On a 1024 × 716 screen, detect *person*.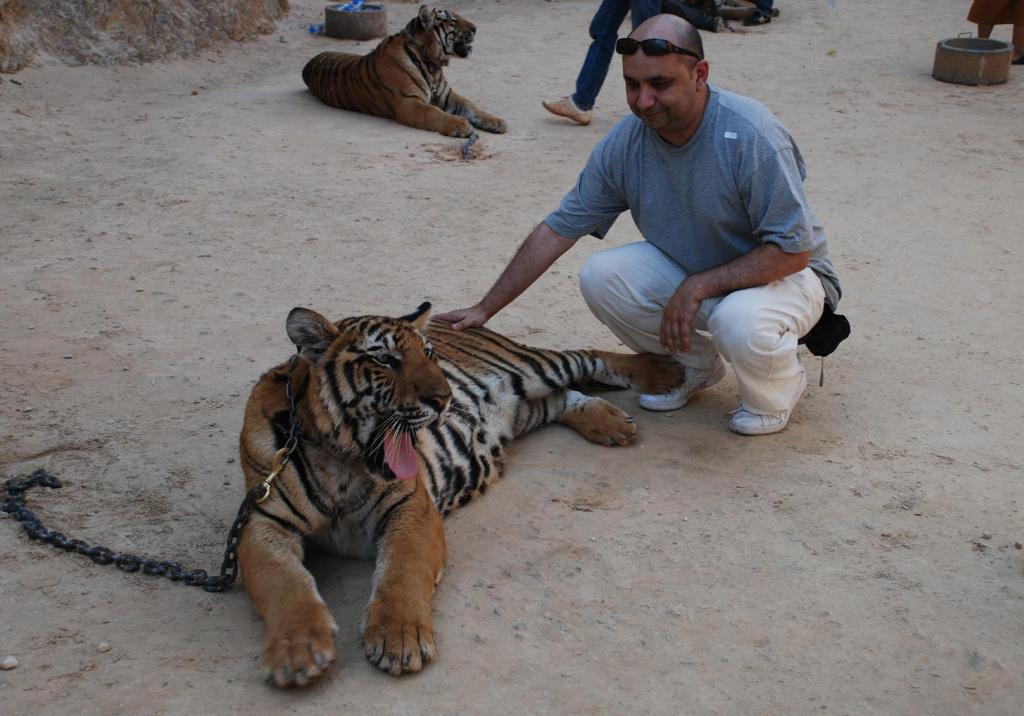
pyautogui.locateOnScreen(538, 0, 634, 122).
